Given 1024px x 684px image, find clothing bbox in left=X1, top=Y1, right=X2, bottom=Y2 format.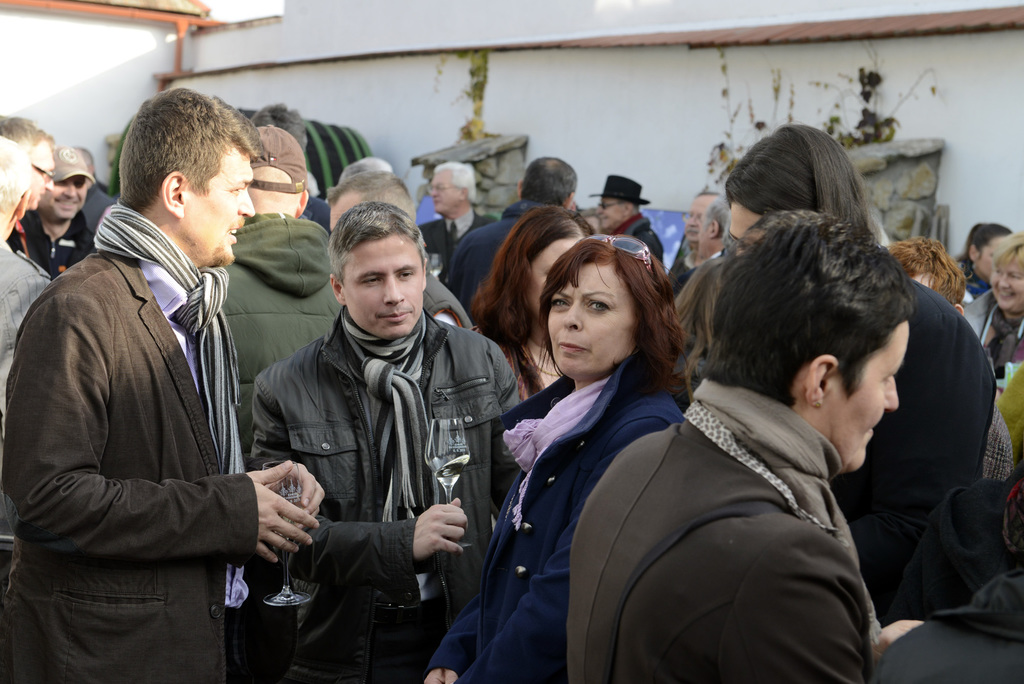
left=81, top=181, right=114, bottom=237.
